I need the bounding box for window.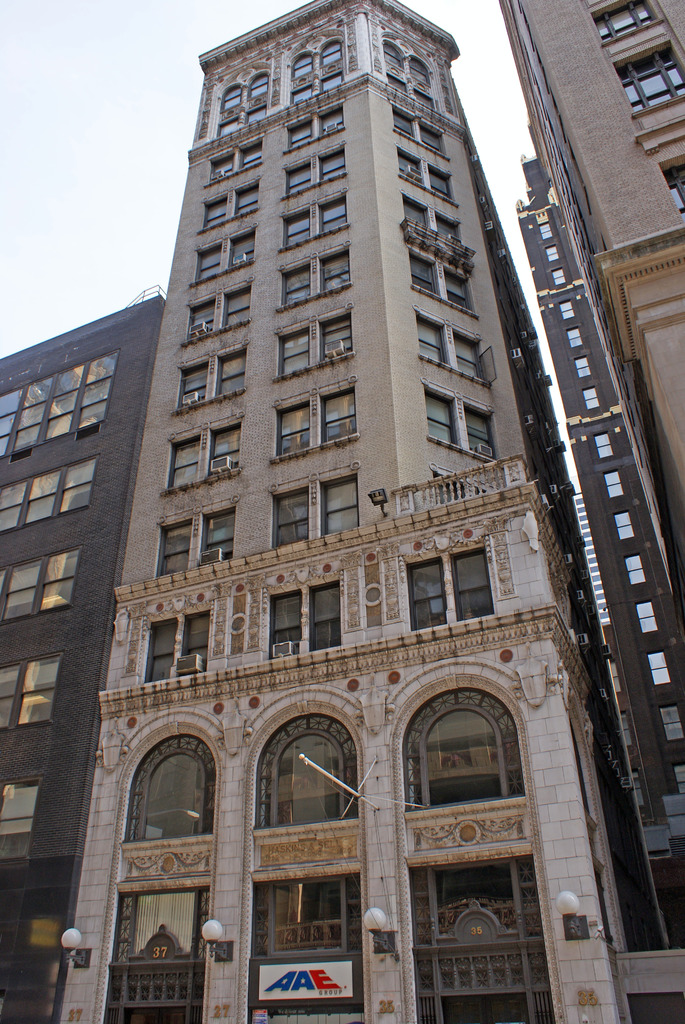
Here it is: region(0, 777, 43, 860).
